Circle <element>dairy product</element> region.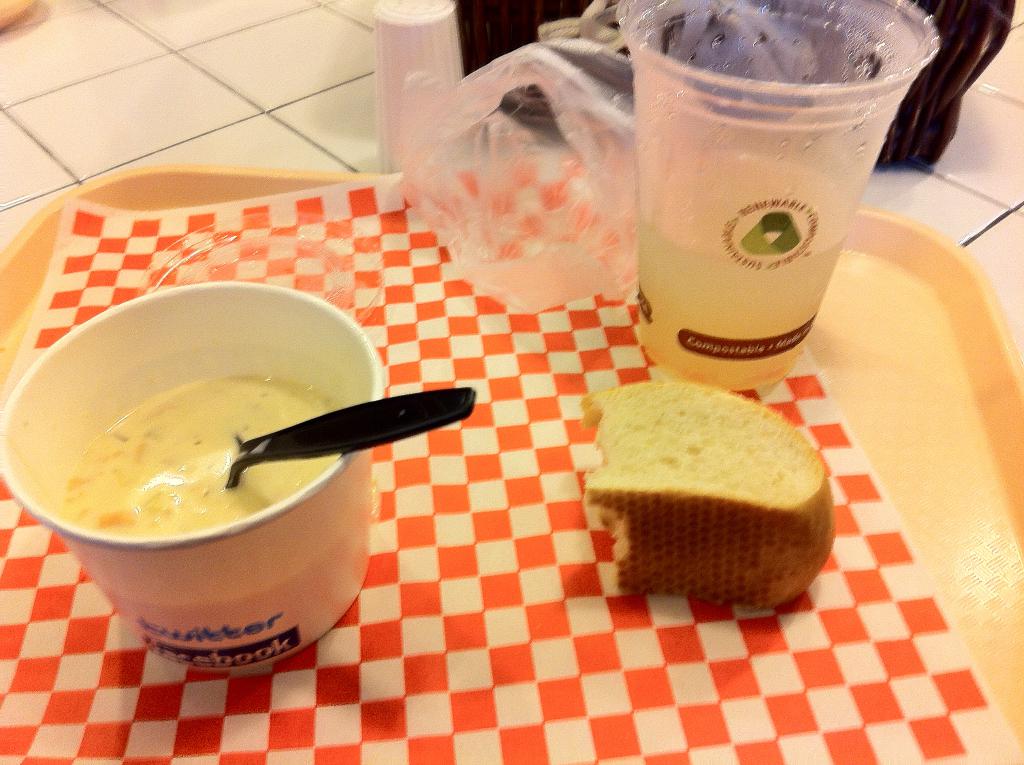
Region: bbox(619, 132, 833, 362).
